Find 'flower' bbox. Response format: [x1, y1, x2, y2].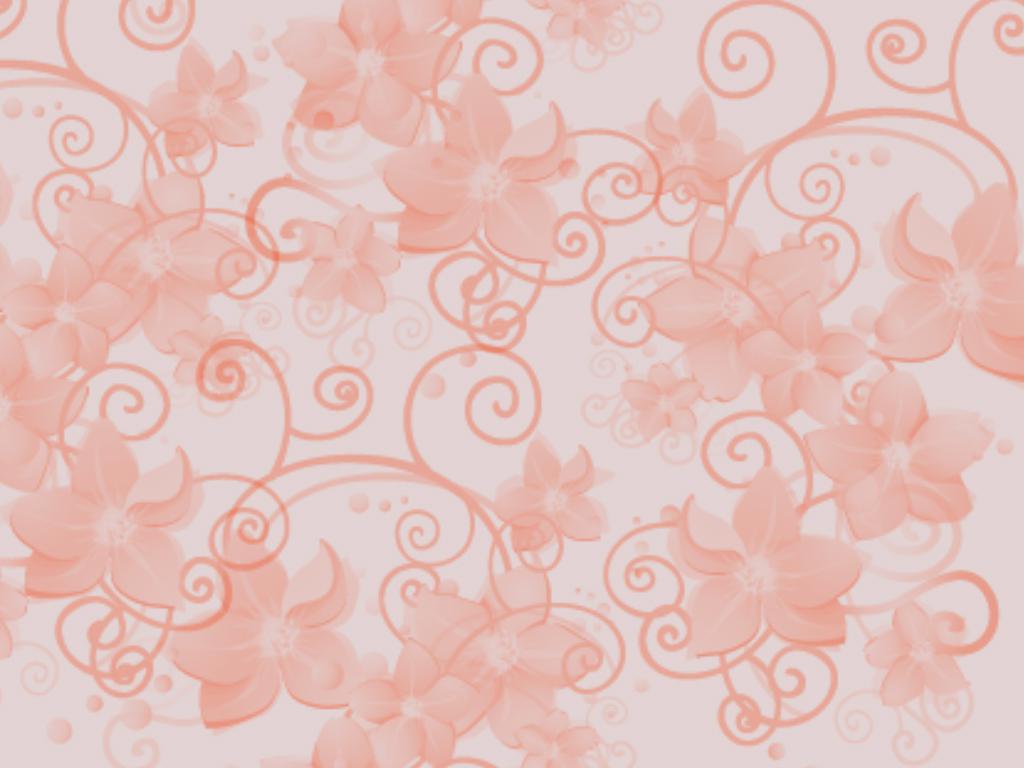
[864, 598, 966, 704].
